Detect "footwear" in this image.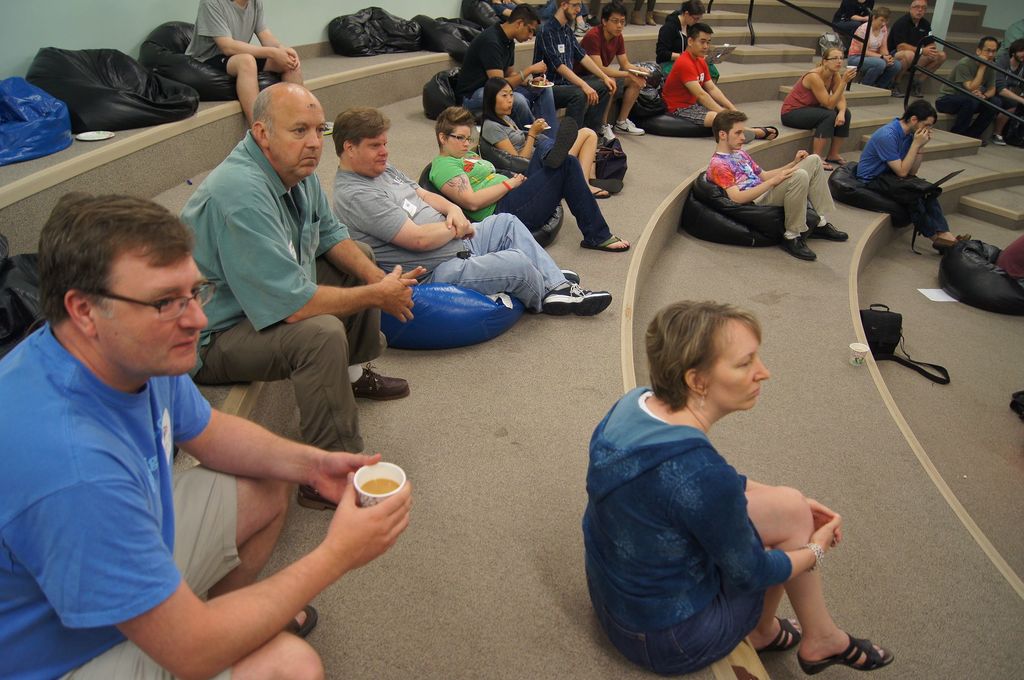
Detection: x1=561 y1=270 x2=579 y2=283.
